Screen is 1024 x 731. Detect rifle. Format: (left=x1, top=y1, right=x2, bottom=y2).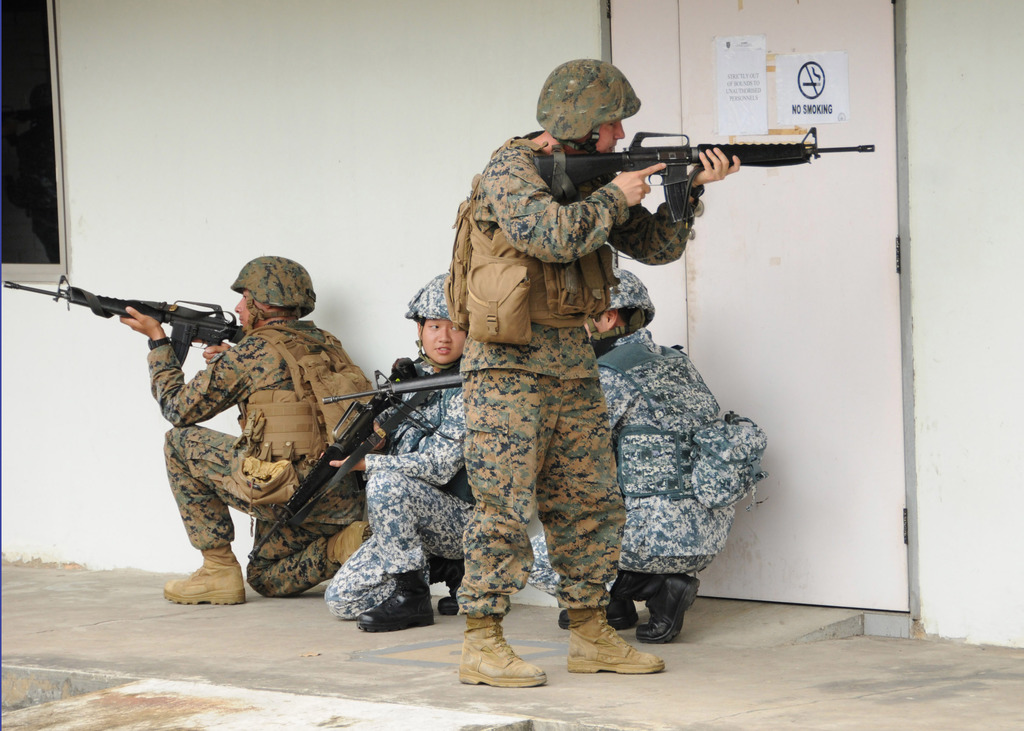
(left=0, top=268, right=249, bottom=372).
